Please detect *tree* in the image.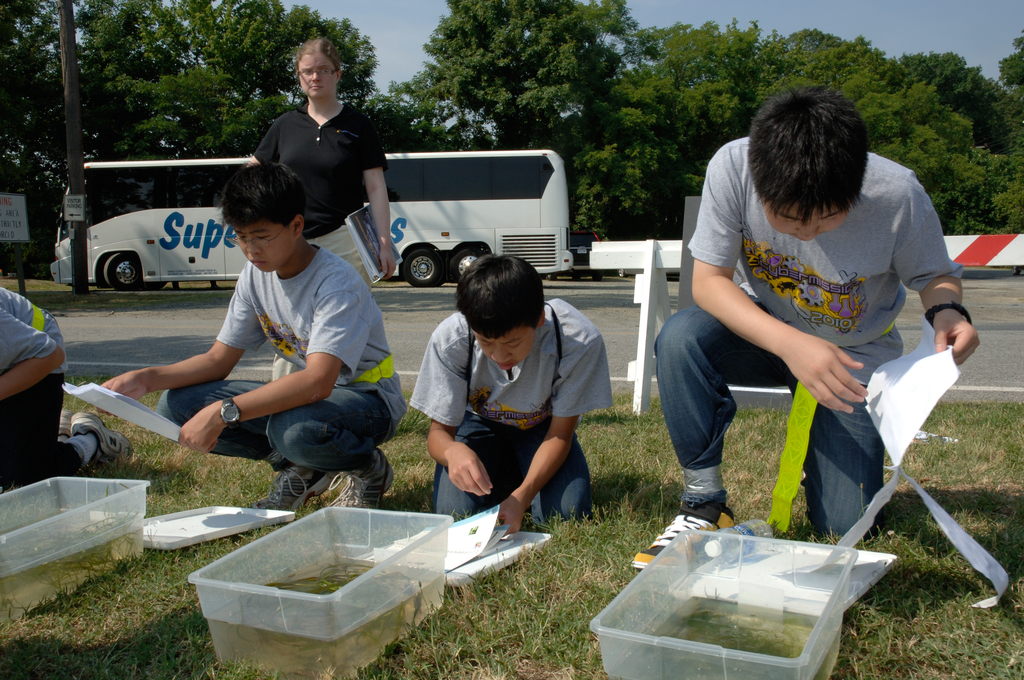
box=[554, 29, 770, 248].
